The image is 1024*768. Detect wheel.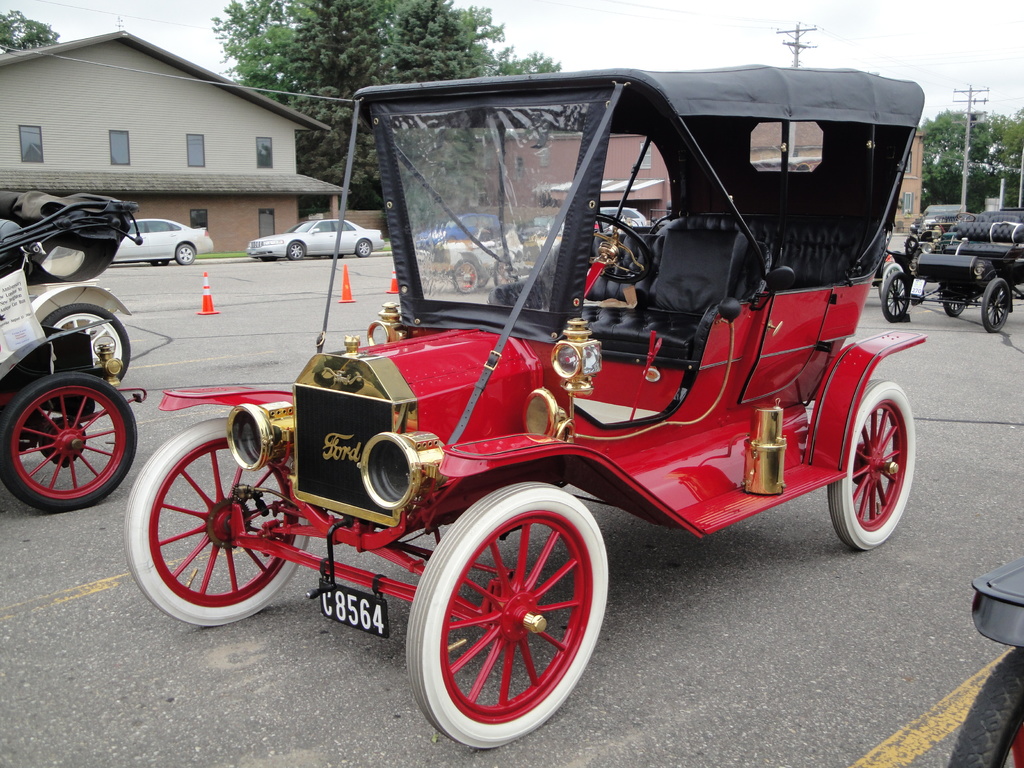
Detection: detection(452, 258, 481, 294).
